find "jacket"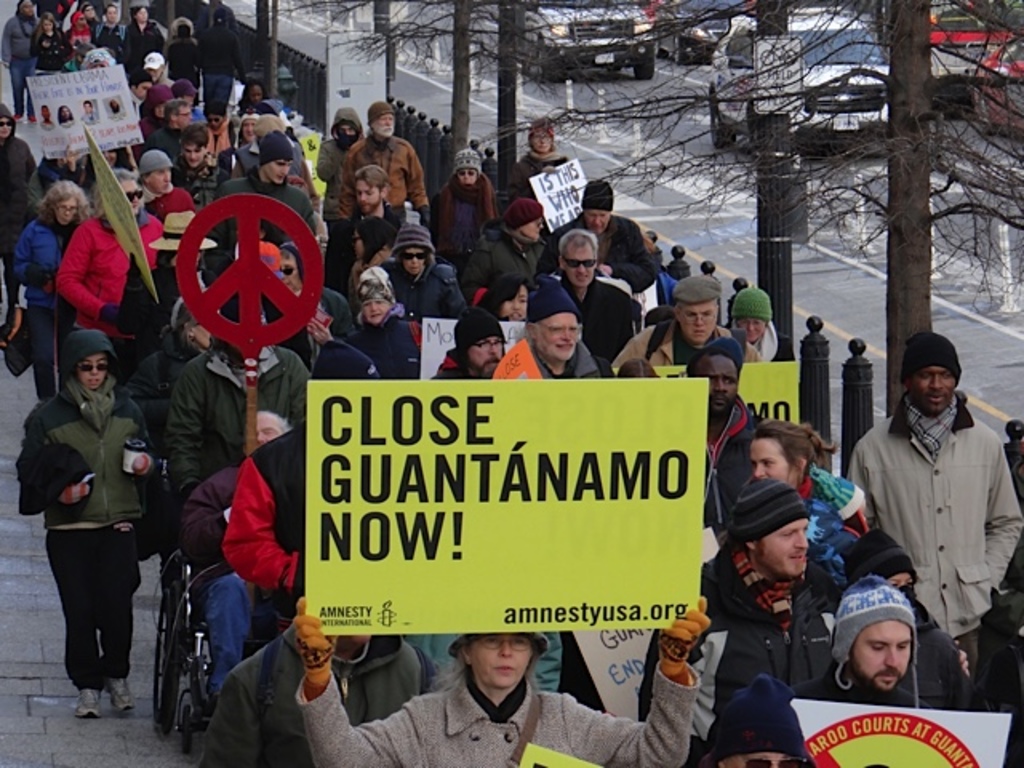
[378,256,462,317]
